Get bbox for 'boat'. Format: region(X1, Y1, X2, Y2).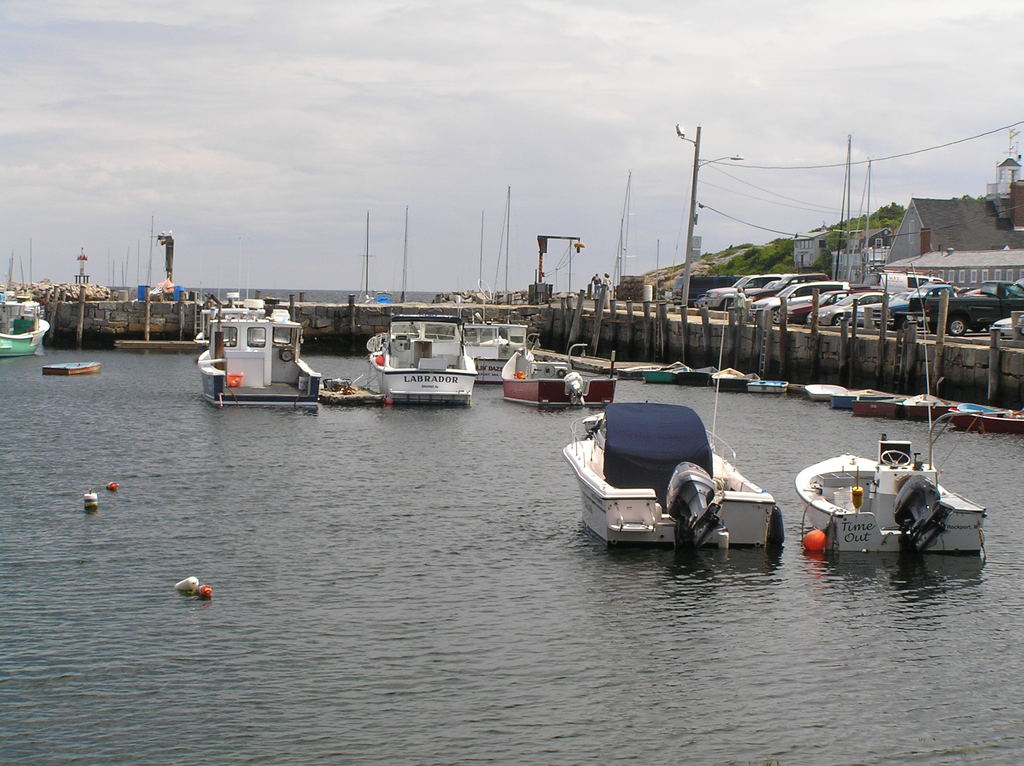
region(0, 243, 53, 360).
